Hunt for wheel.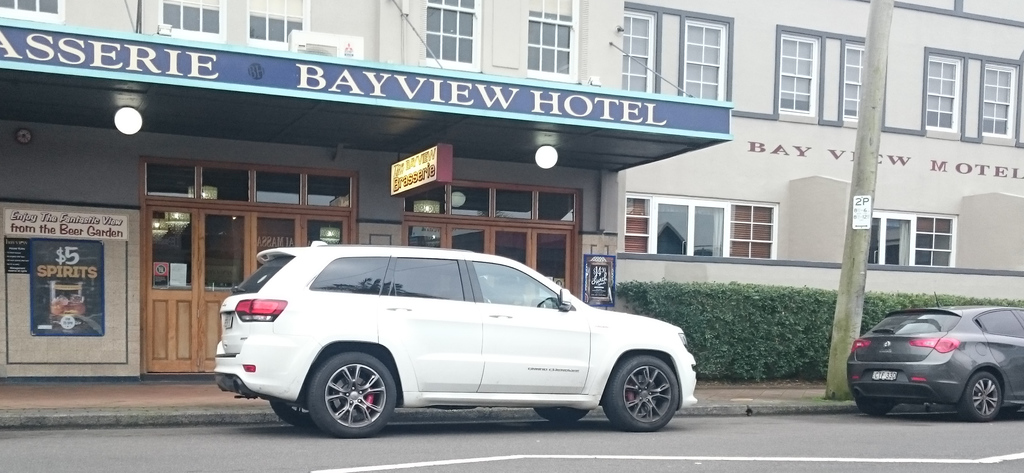
Hunted down at <box>856,396,893,417</box>.
